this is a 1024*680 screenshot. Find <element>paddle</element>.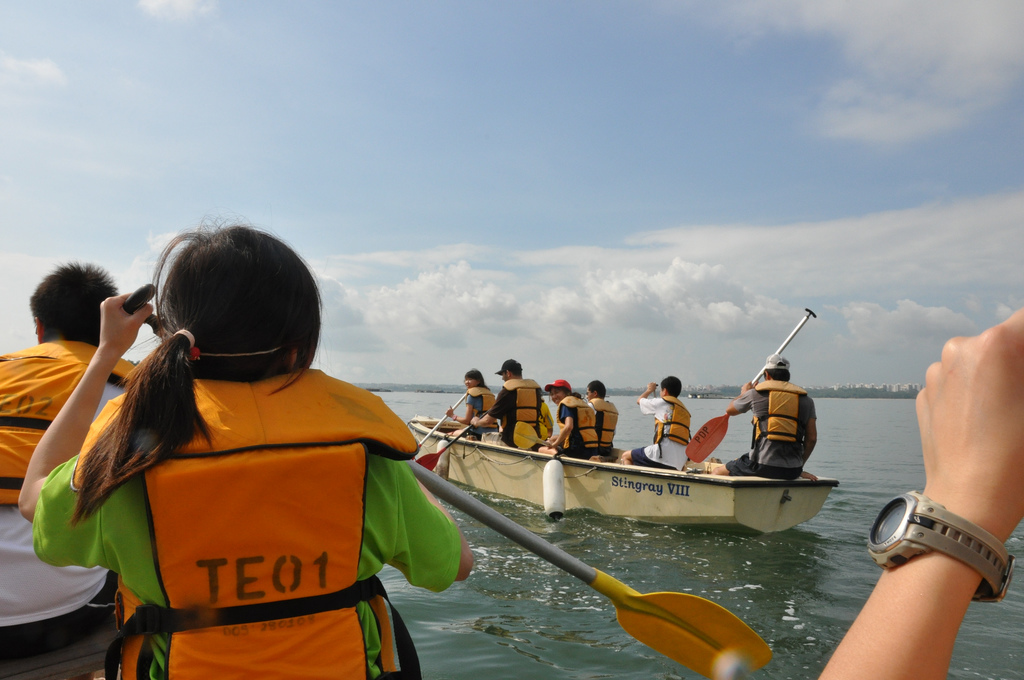
Bounding box: box(418, 393, 469, 449).
